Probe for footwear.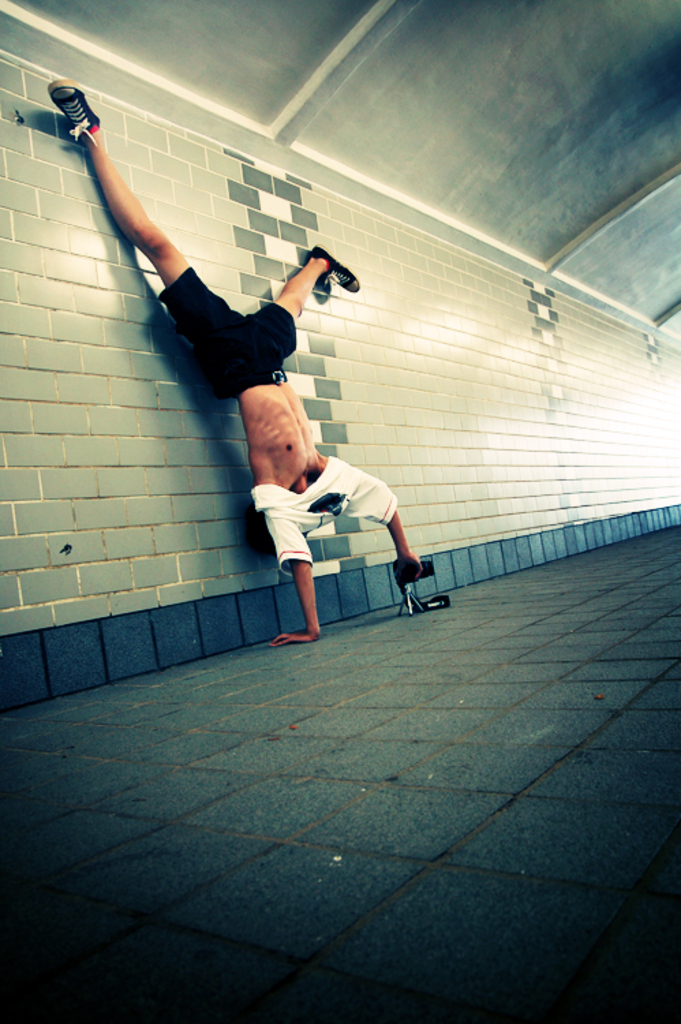
Probe result: bbox=(308, 243, 362, 298).
